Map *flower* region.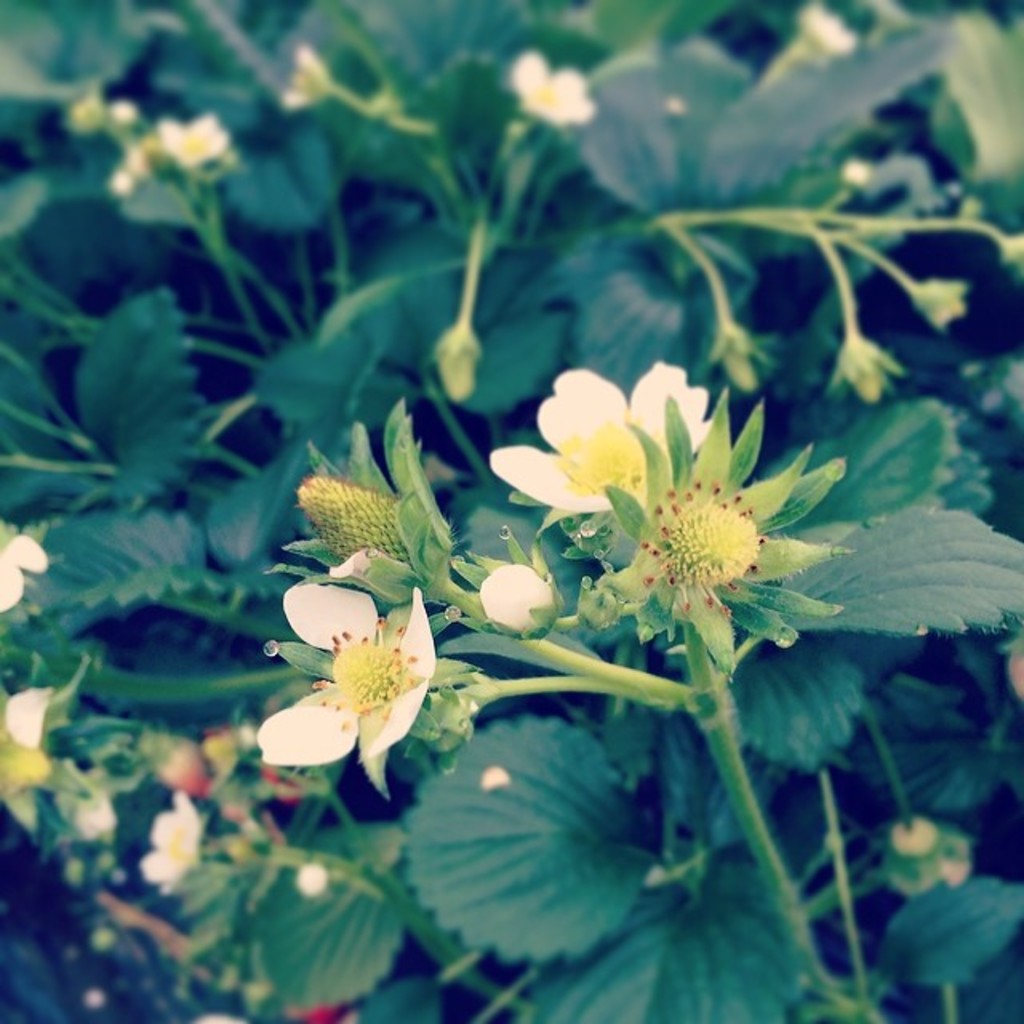
Mapped to (left=283, top=40, right=333, bottom=112).
